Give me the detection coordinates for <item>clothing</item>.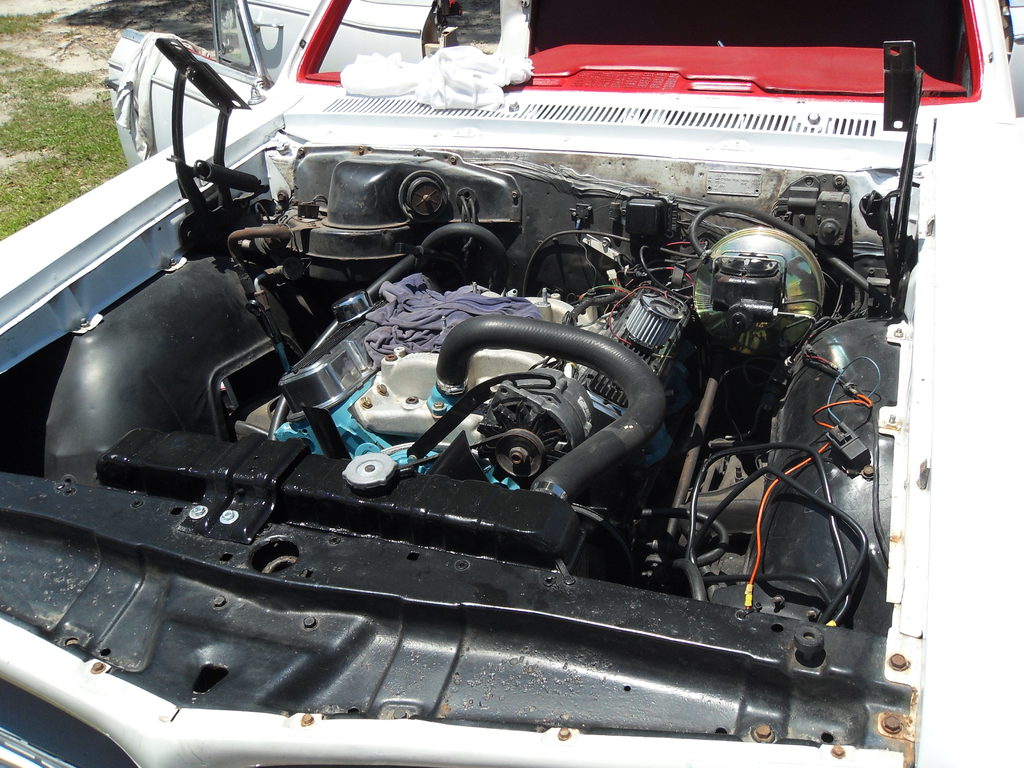
detection(113, 30, 210, 161).
